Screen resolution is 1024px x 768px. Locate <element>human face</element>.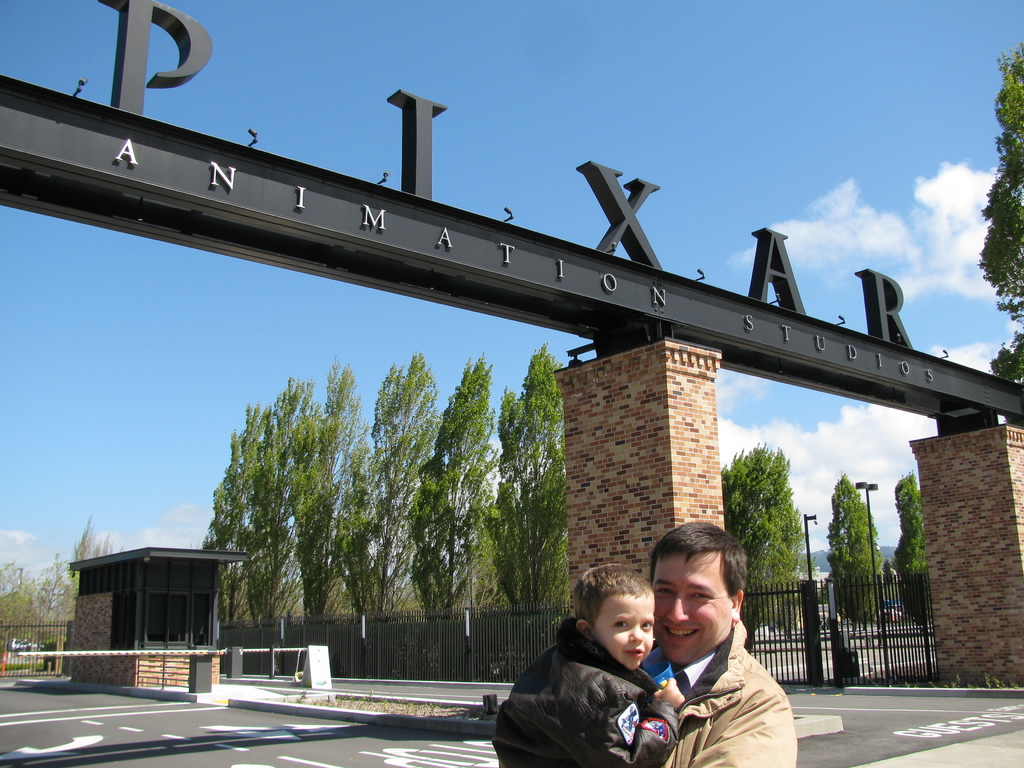
left=593, top=594, right=654, bottom=669.
